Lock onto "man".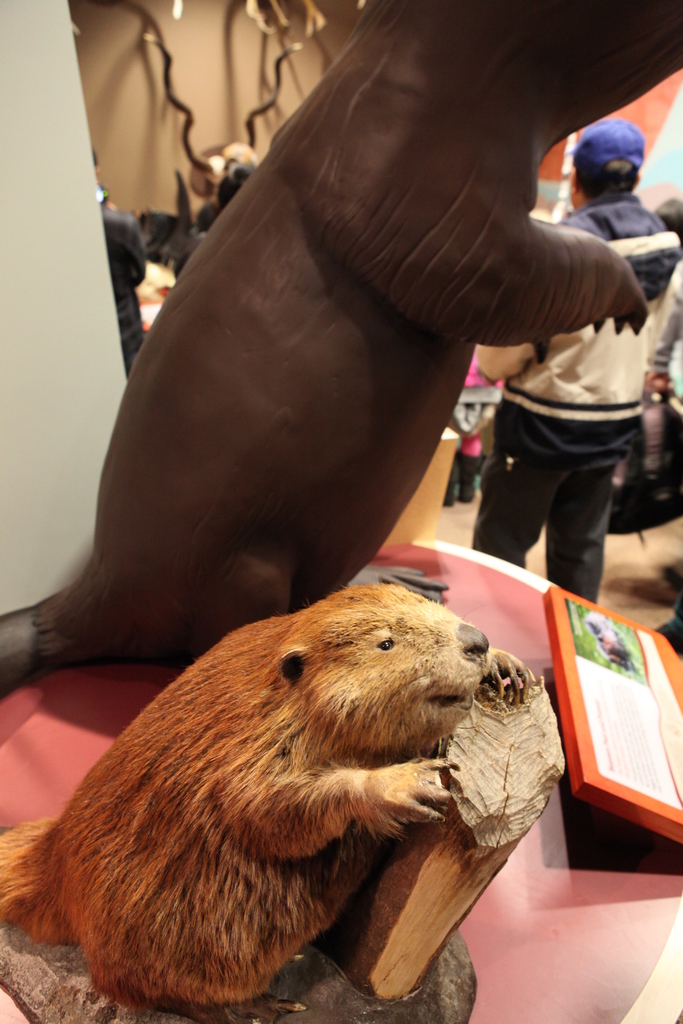
Locked: BBox(472, 113, 675, 607).
